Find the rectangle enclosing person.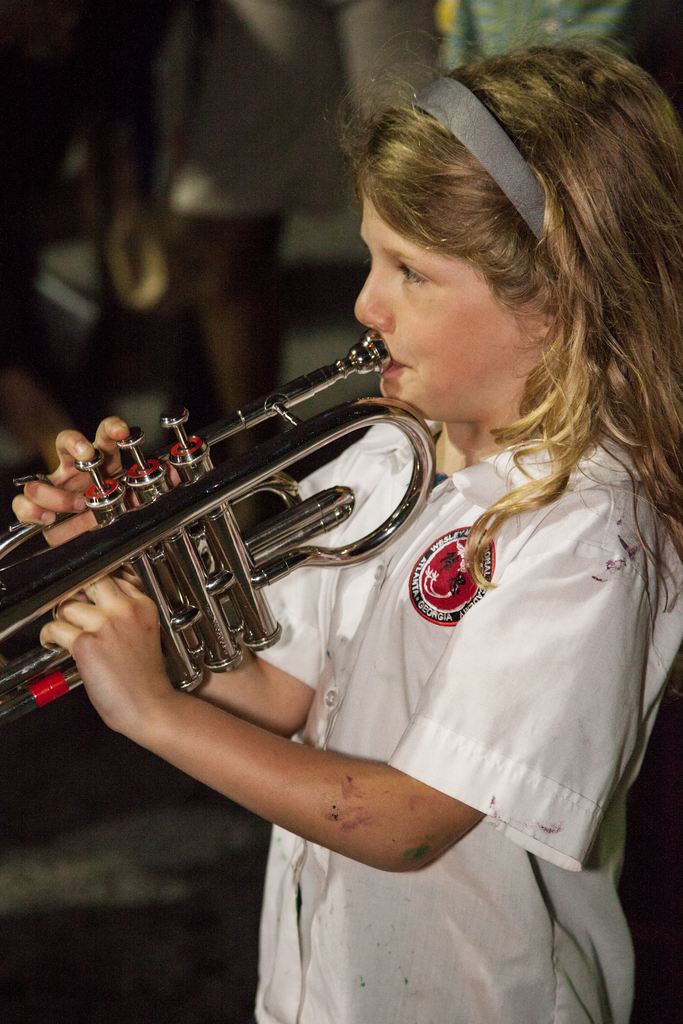
<box>12,4,682,1023</box>.
